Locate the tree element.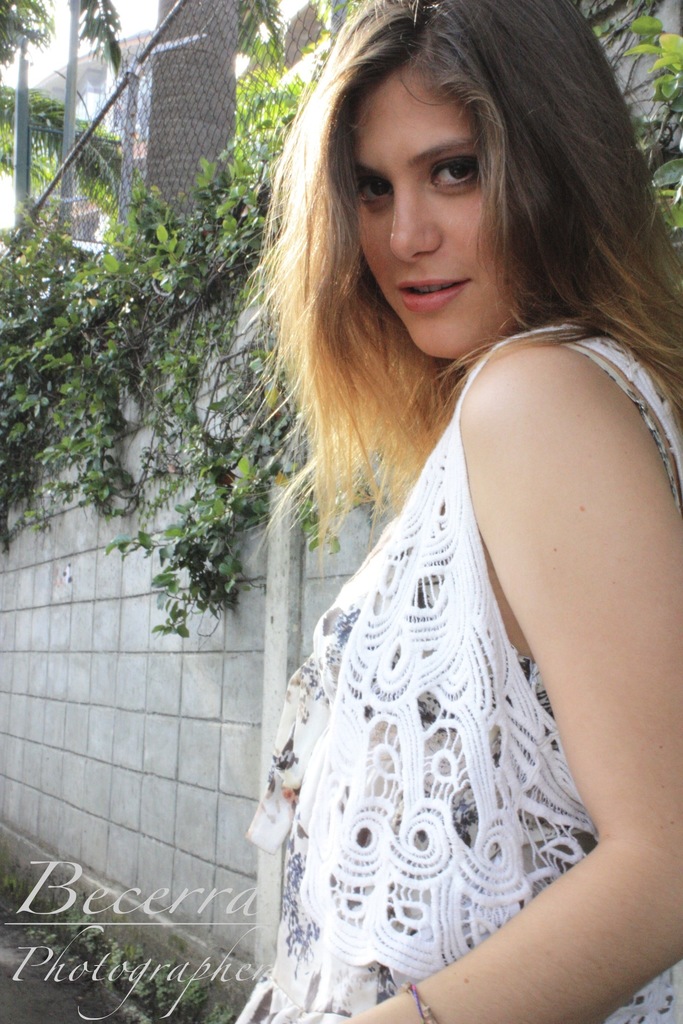
Element bbox: region(0, 0, 134, 223).
